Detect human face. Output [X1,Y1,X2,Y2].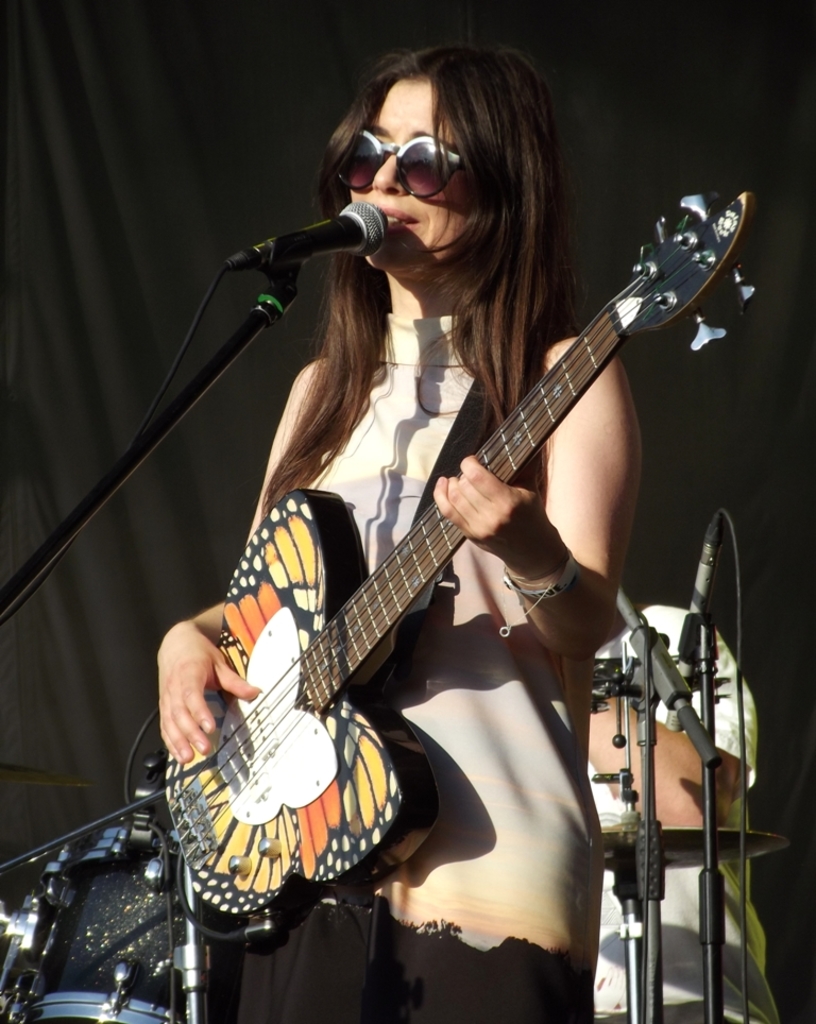
[344,80,463,275].
